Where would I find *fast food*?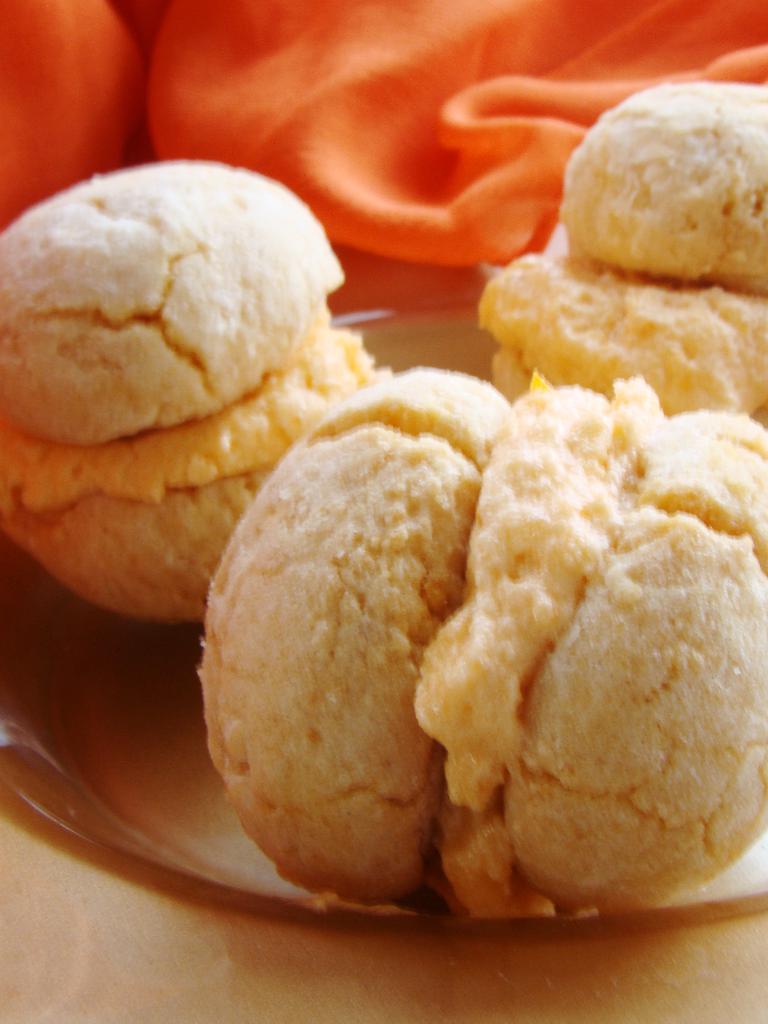
At <bbox>207, 349, 610, 916</bbox>.
